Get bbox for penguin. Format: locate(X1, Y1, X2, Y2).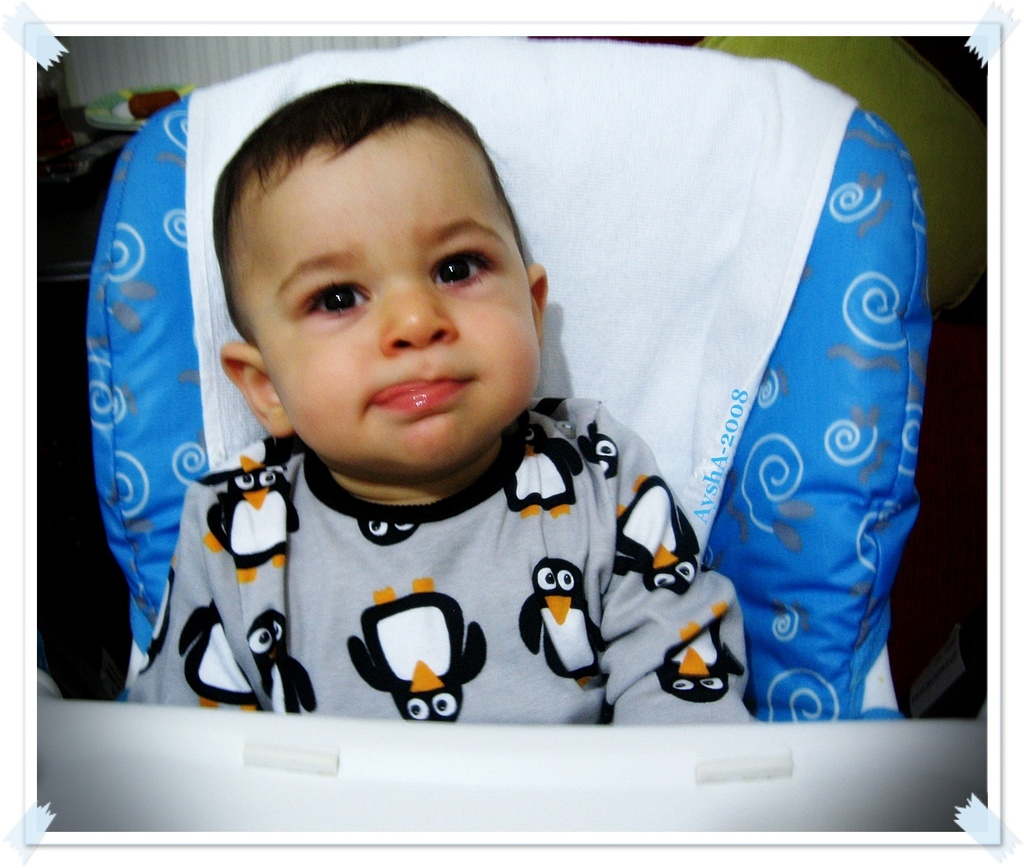
locate(246, 609, 319, 714).
